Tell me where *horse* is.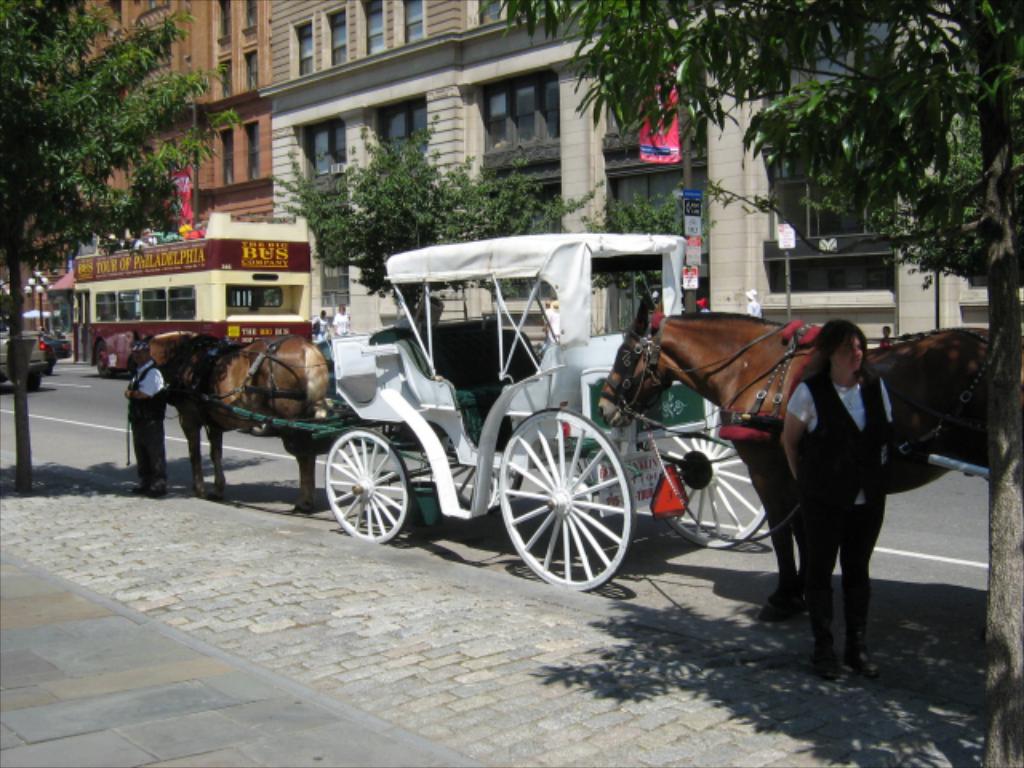
*horse* is at Rect(597, 286, 992, 616).
